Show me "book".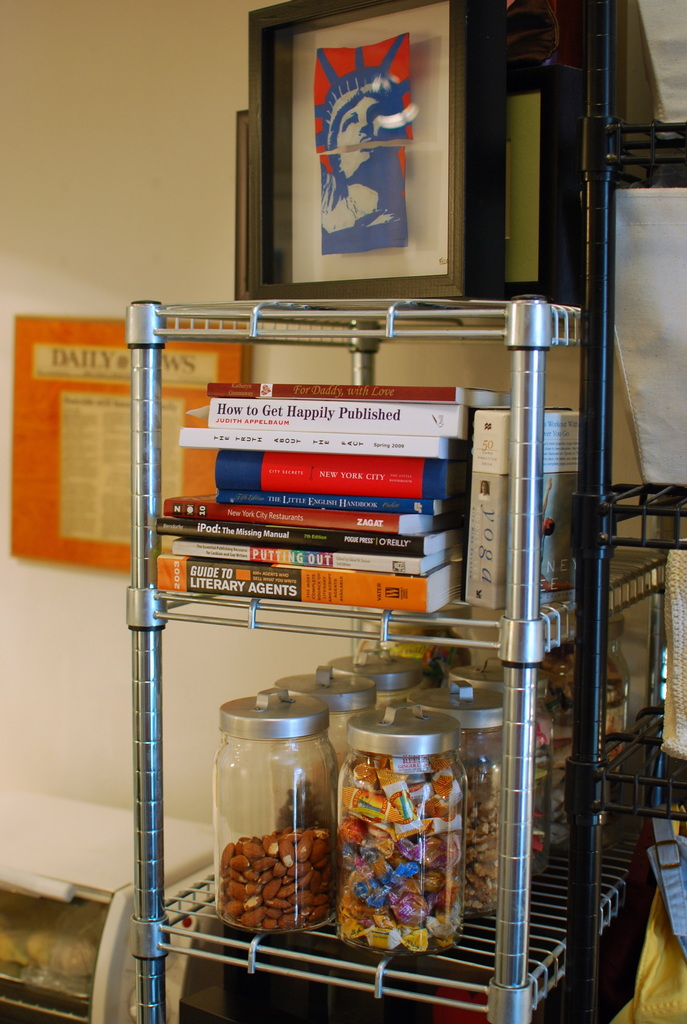
"book" is here: (left=201, top=380, right=528, bottom=412).
